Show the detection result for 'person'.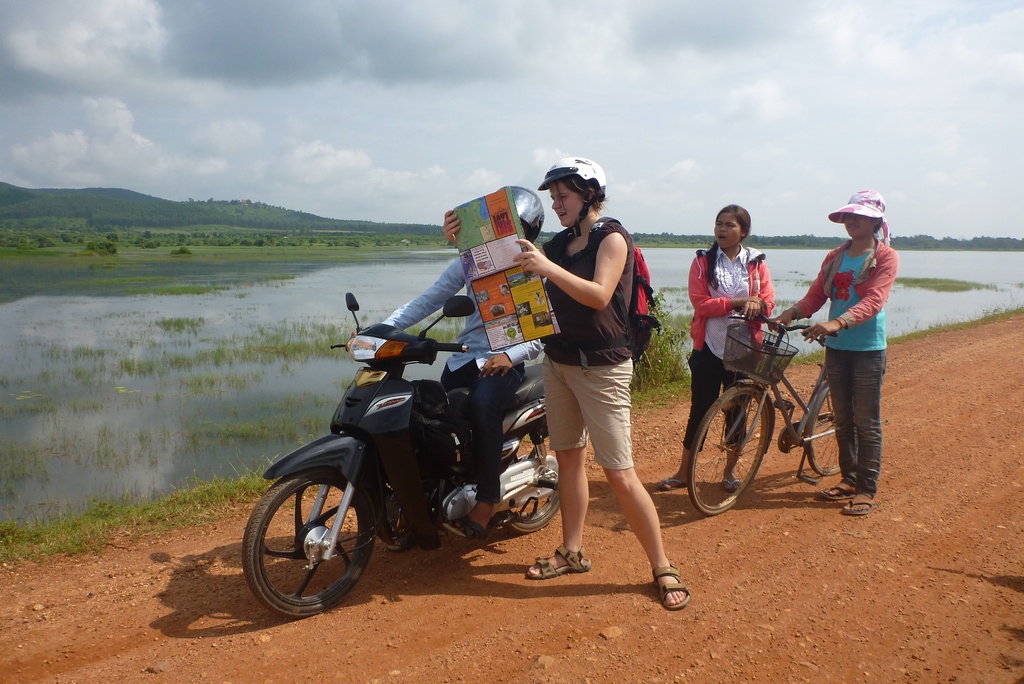
crop(349, 184, 543, 536).
